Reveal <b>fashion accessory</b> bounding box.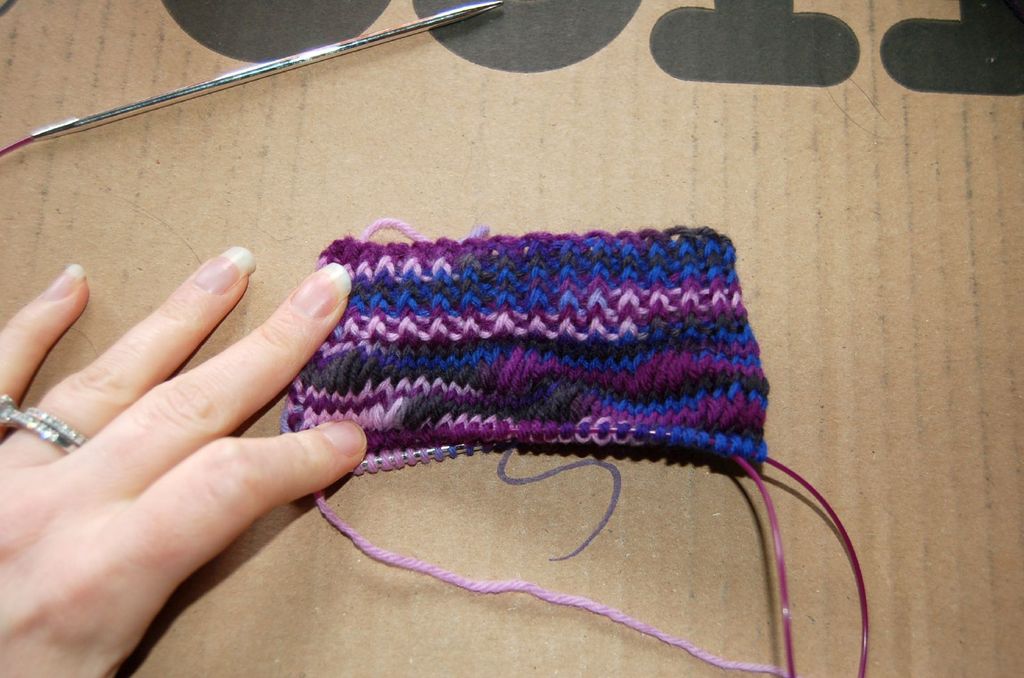
Revealed: rect(0, 390, 86, 461).
